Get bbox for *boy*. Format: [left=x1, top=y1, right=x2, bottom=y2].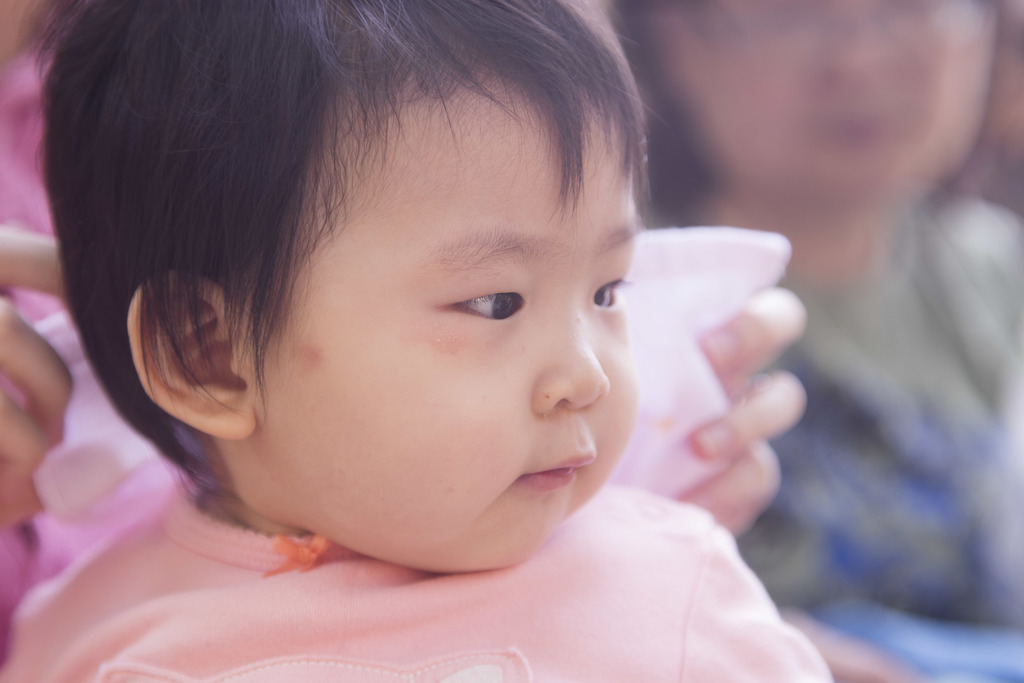
[left=0, top=0, right=799, bottom=682].
